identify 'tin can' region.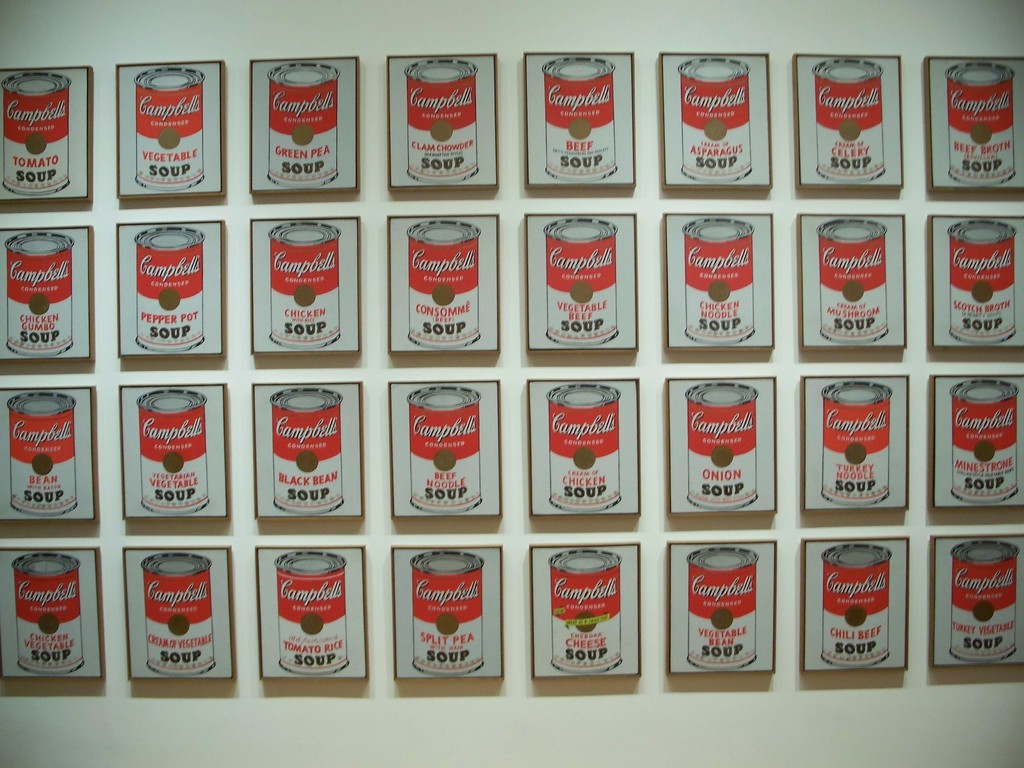
Region: detection(6, 234, 76, 362).
